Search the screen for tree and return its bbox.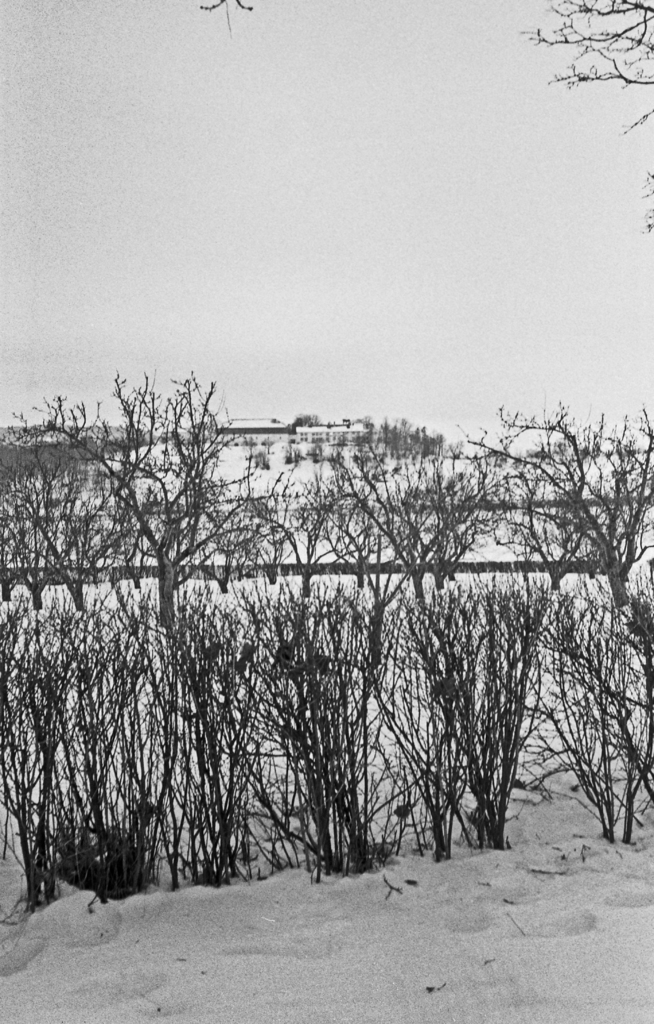
Found: BBox(461, 406, 634, 581).
